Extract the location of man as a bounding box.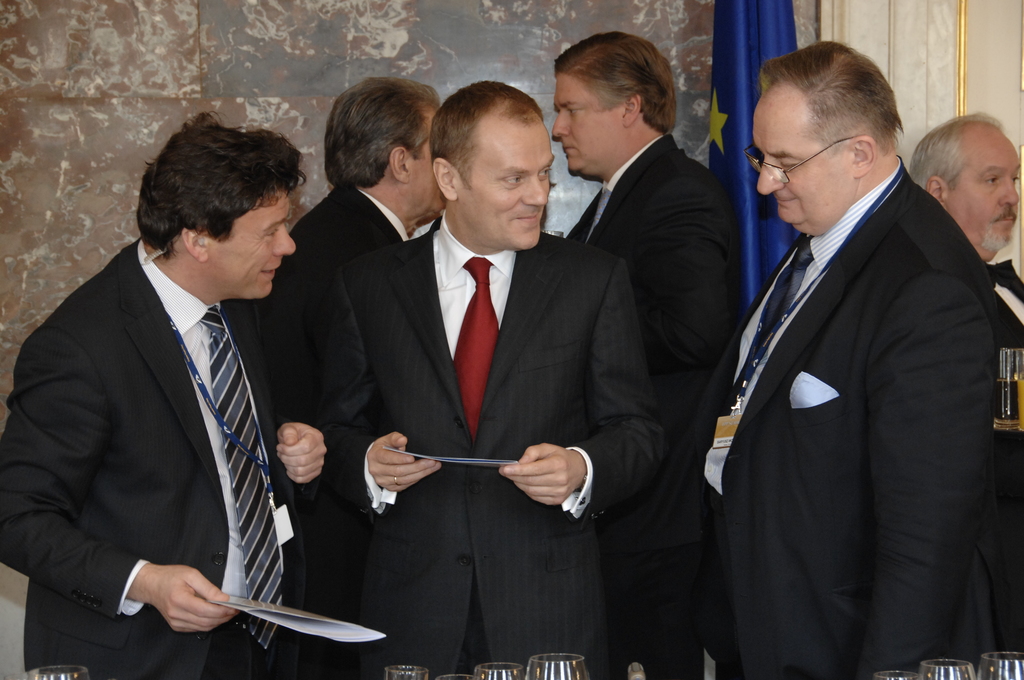
(left=909, top=107, right=1023, bottom=679).
